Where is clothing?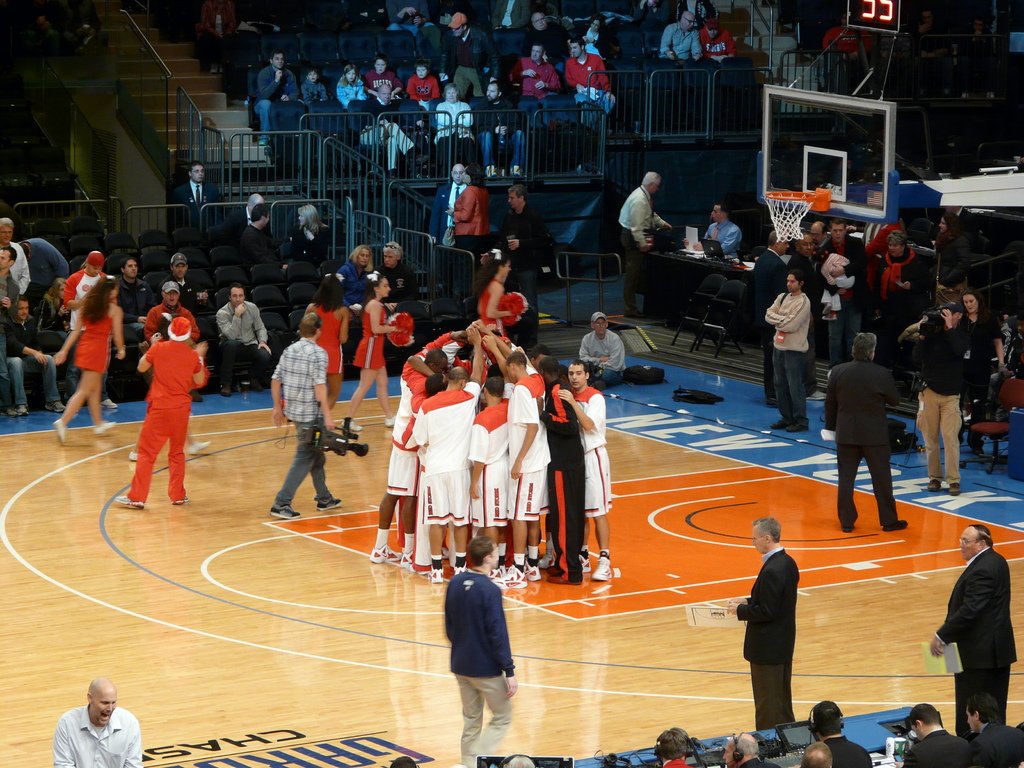
locate(821, 22, 877, 62).
